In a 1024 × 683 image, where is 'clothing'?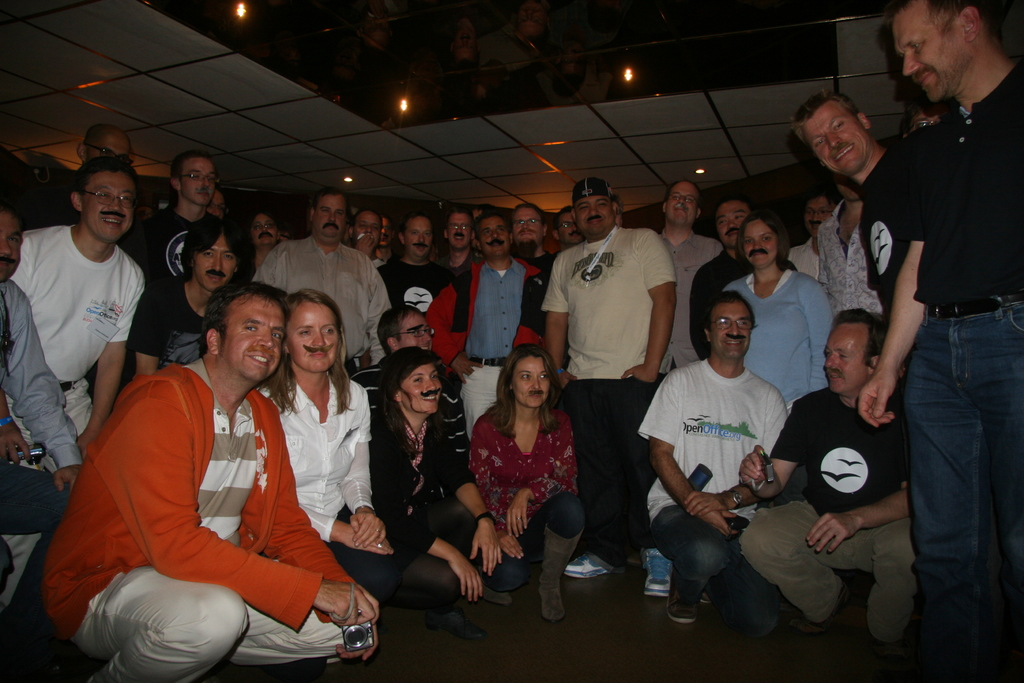
Rect(245, 231, 394, 363).
